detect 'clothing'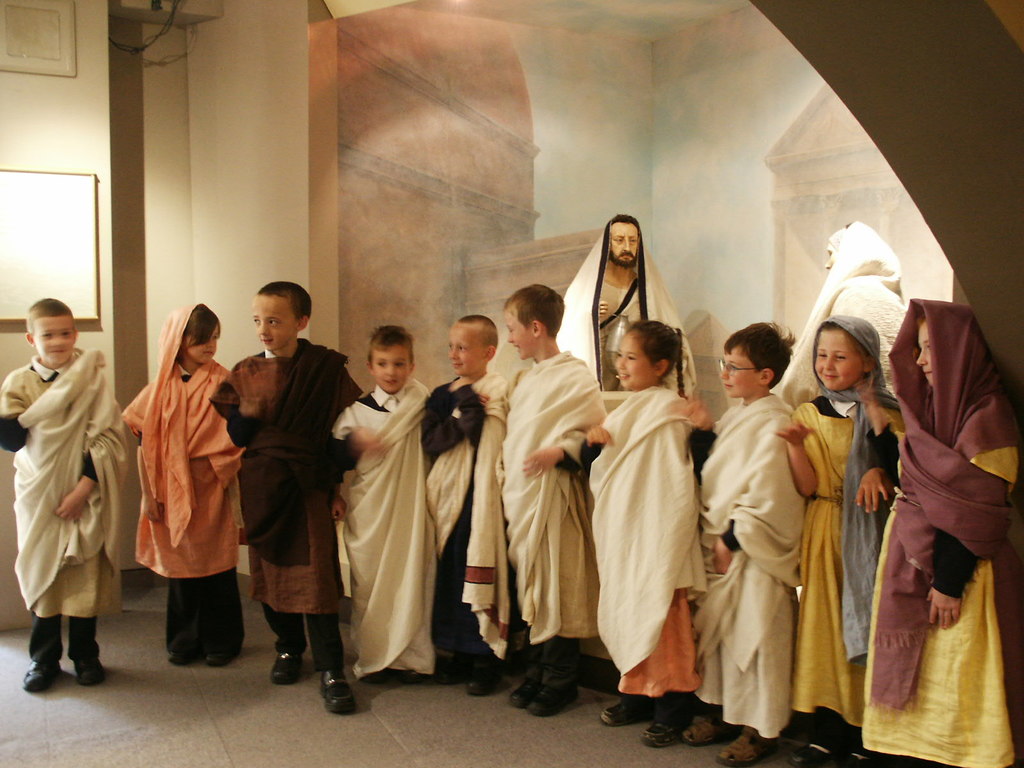
216, 342, 362, 605
